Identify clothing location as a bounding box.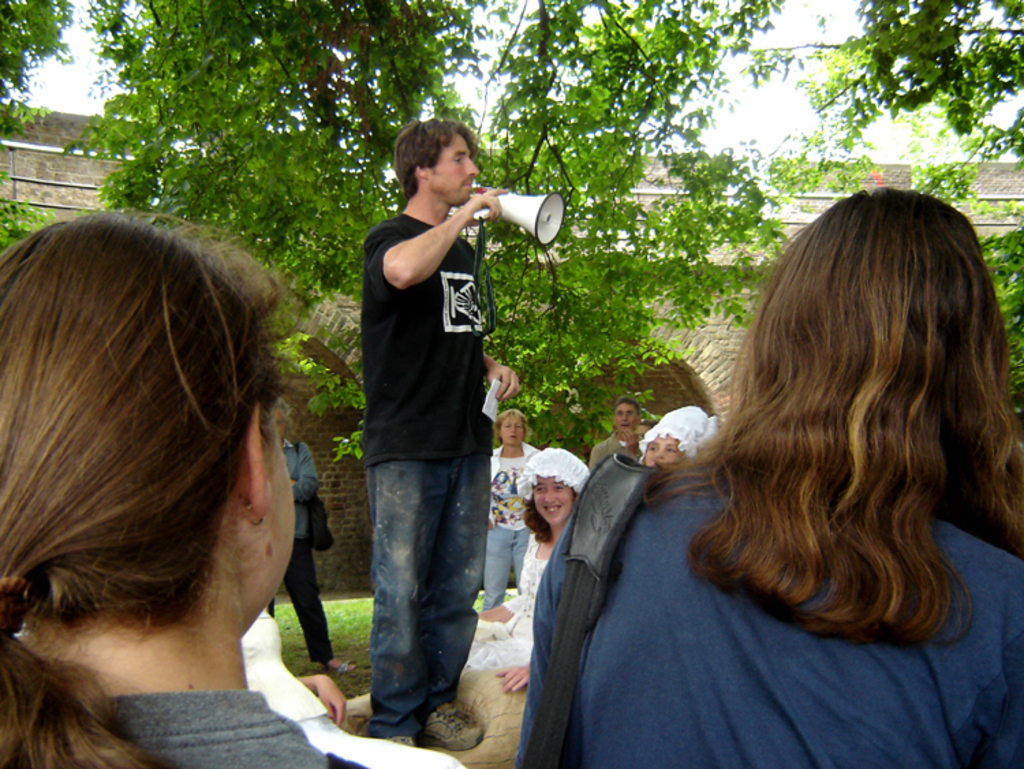
(255,425,332,667).
